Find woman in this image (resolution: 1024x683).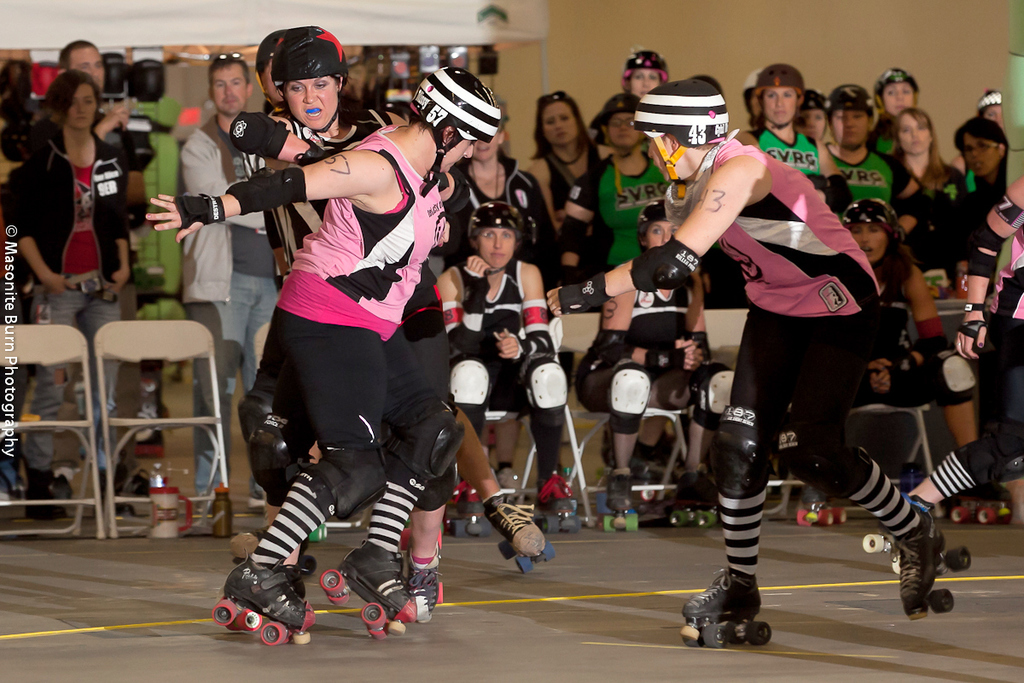
870/63/939/166.
